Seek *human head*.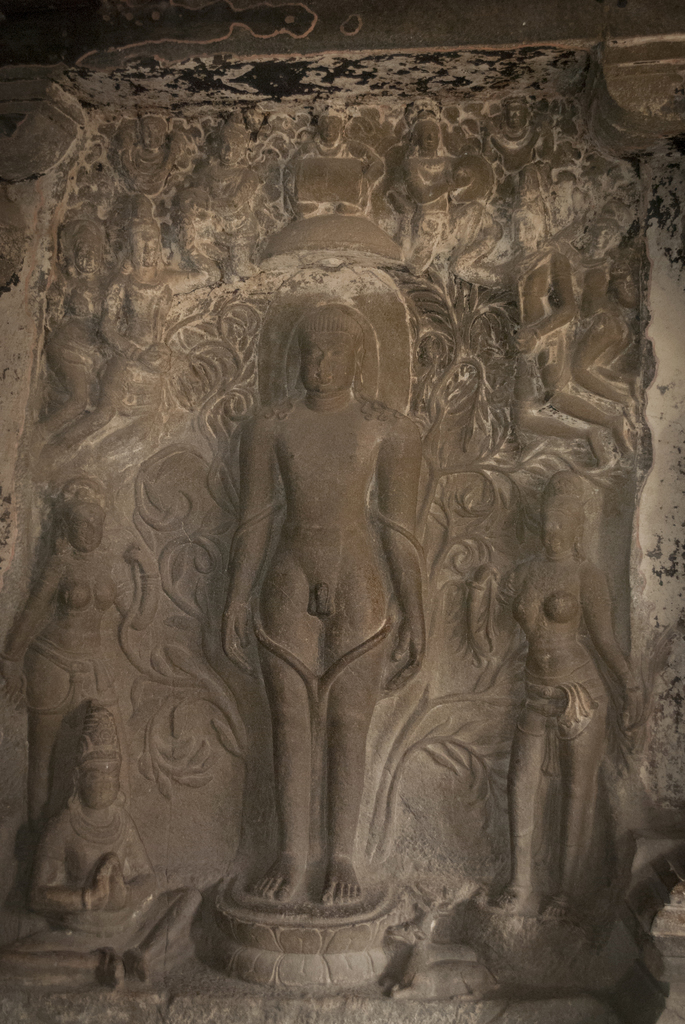
(515,207,543,253).
